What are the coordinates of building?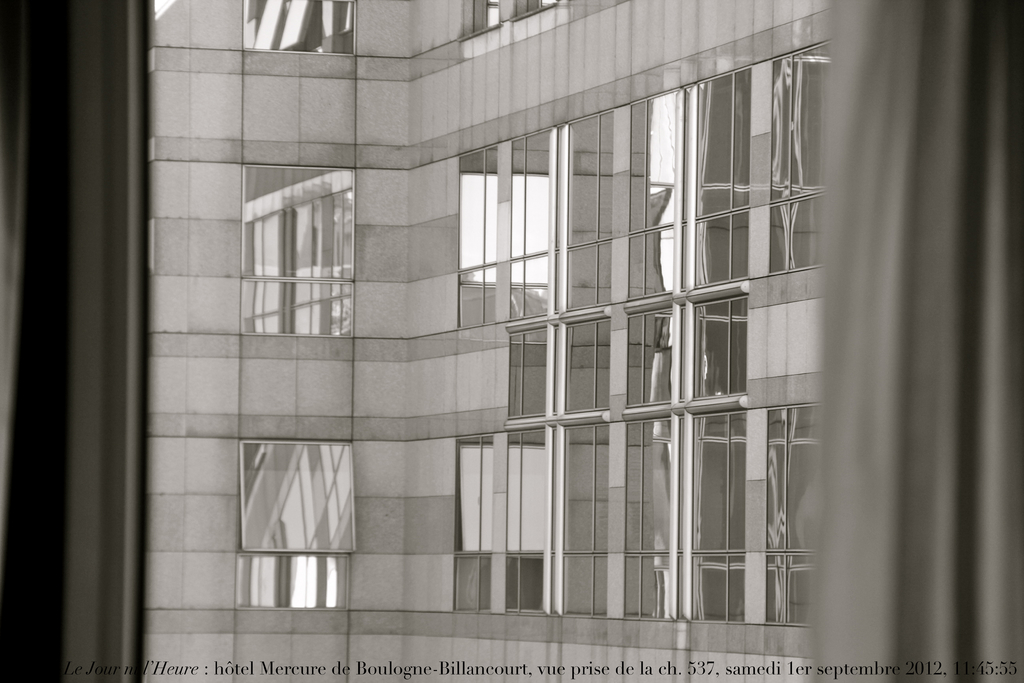
147,0,831,682.
